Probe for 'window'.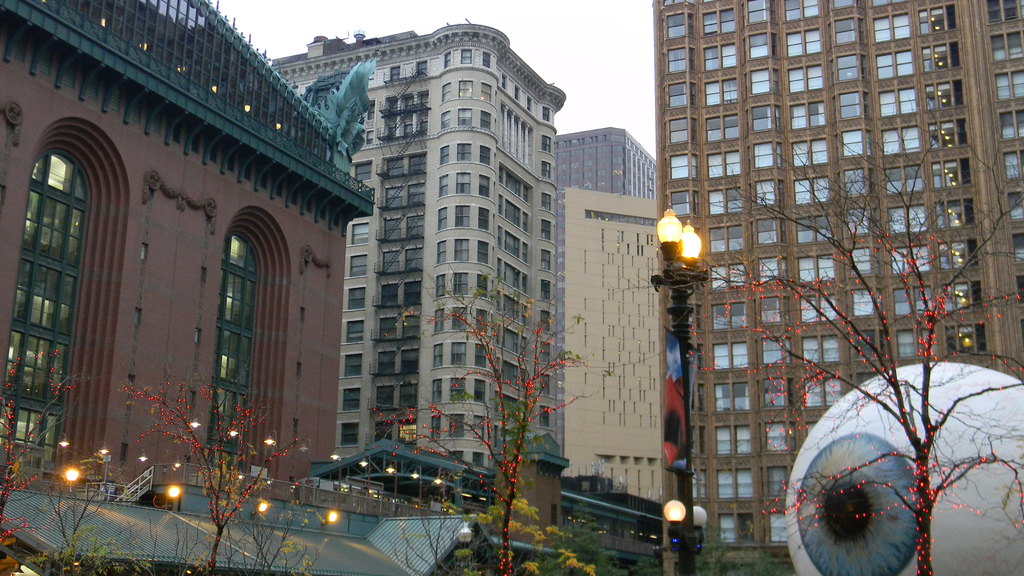
Probe result: (x1=924, y1=79, x2=964, y2=110).
